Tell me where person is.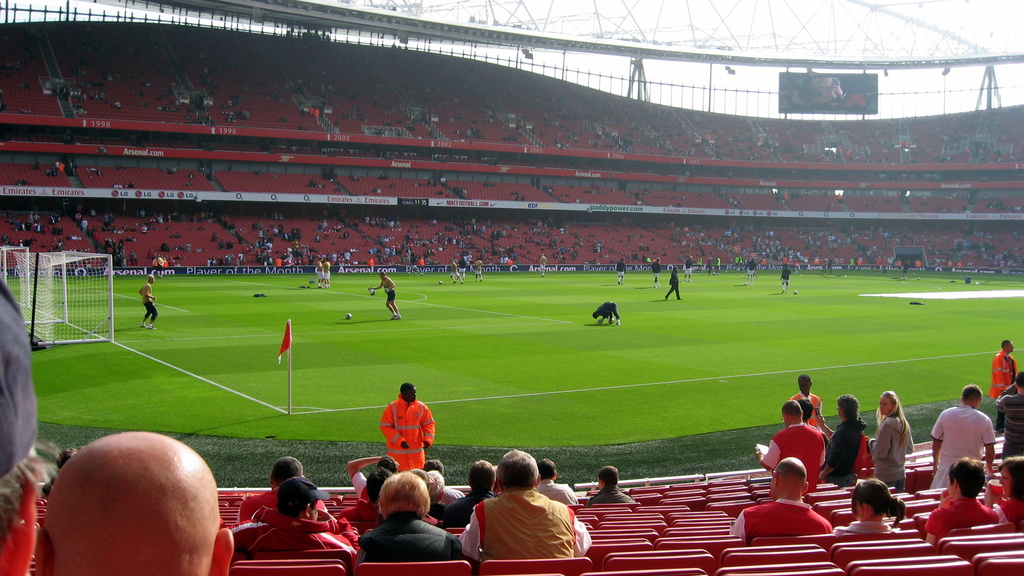
person is at [533,458,579,503].
